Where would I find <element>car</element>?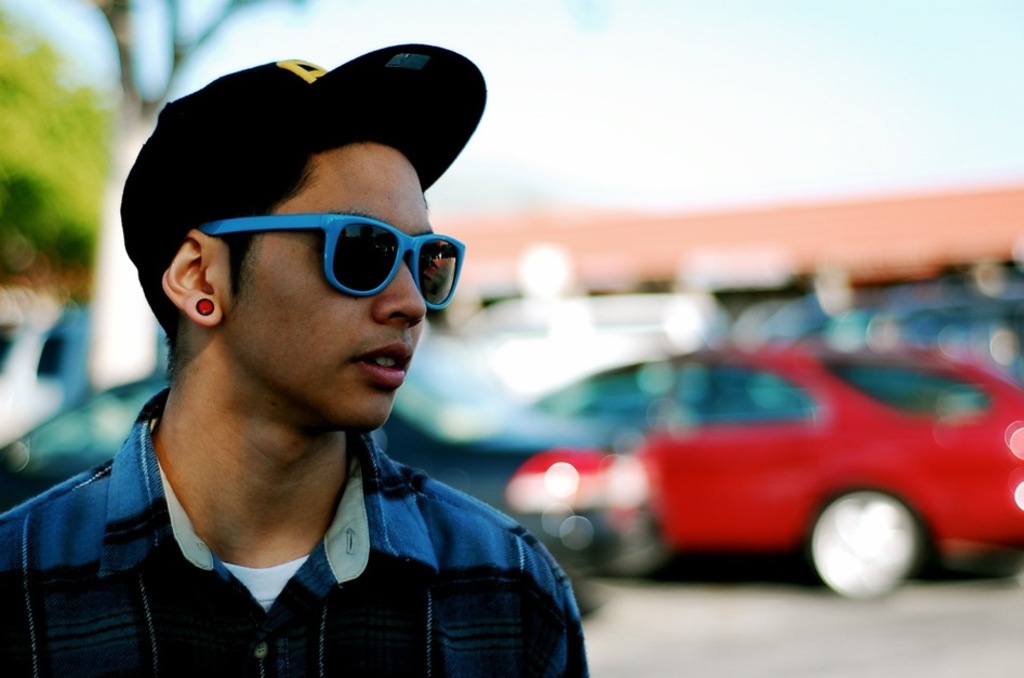
At [left=0, top=363, right=603, bottom=610].
